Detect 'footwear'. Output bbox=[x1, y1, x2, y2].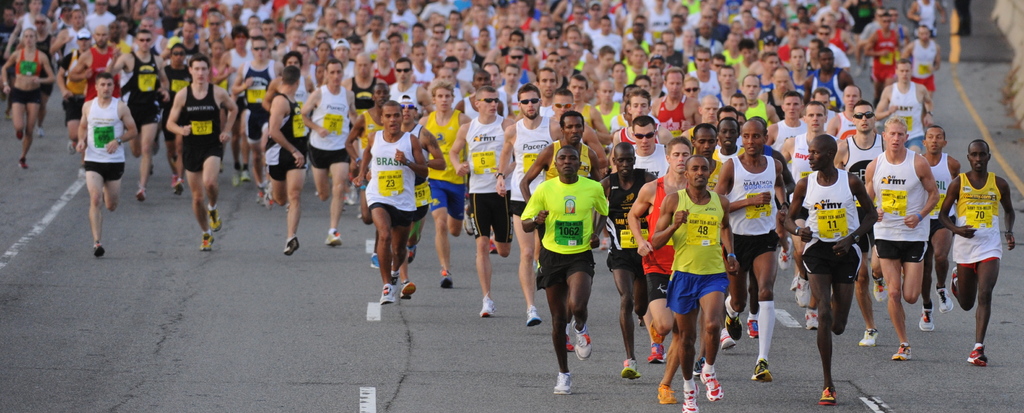
bbox=[259, 186, 265, 206].
